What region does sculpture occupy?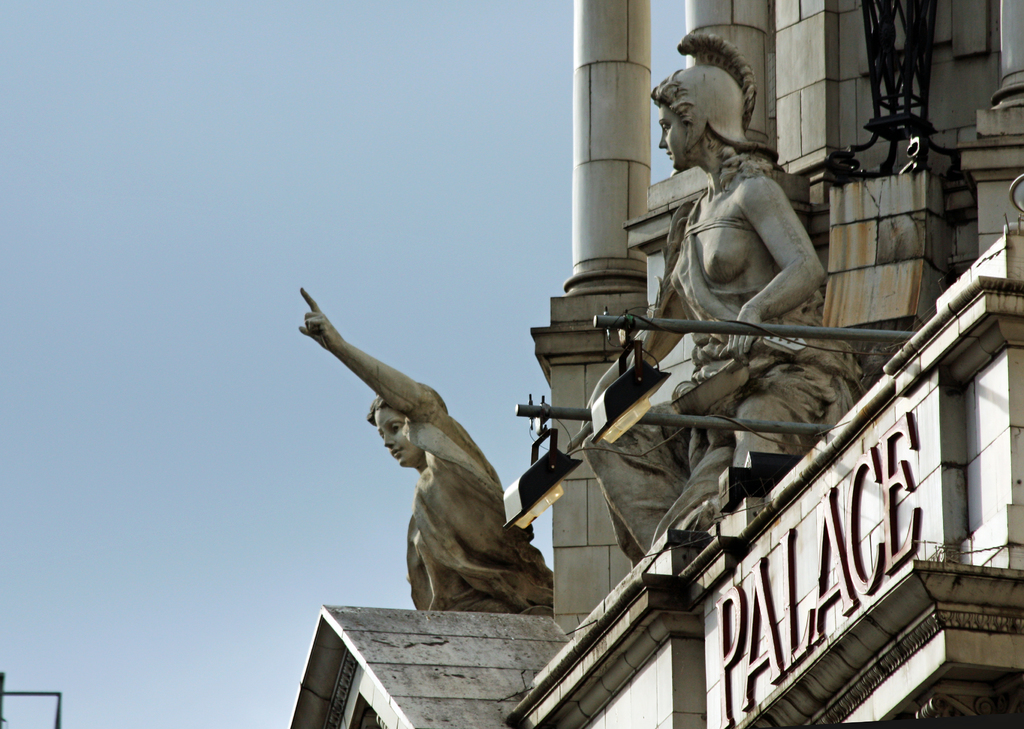
x1=568 y1=32 x2=876 y2=567.
